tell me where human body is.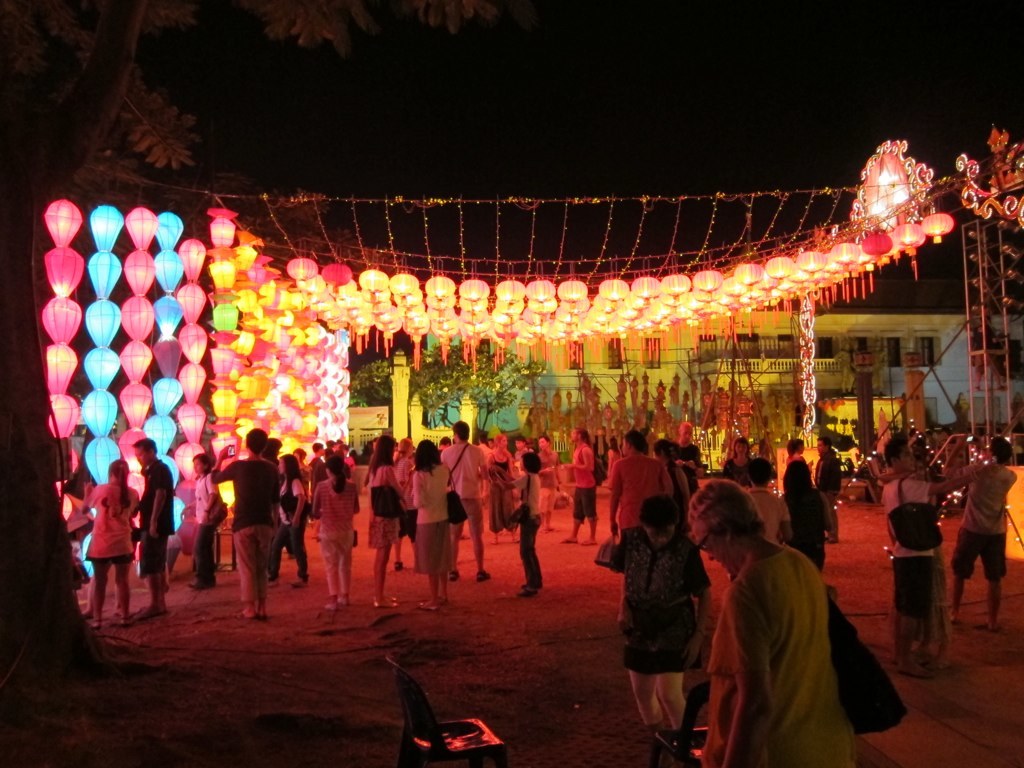
human body is at detection(742, 465, 787, 542).
